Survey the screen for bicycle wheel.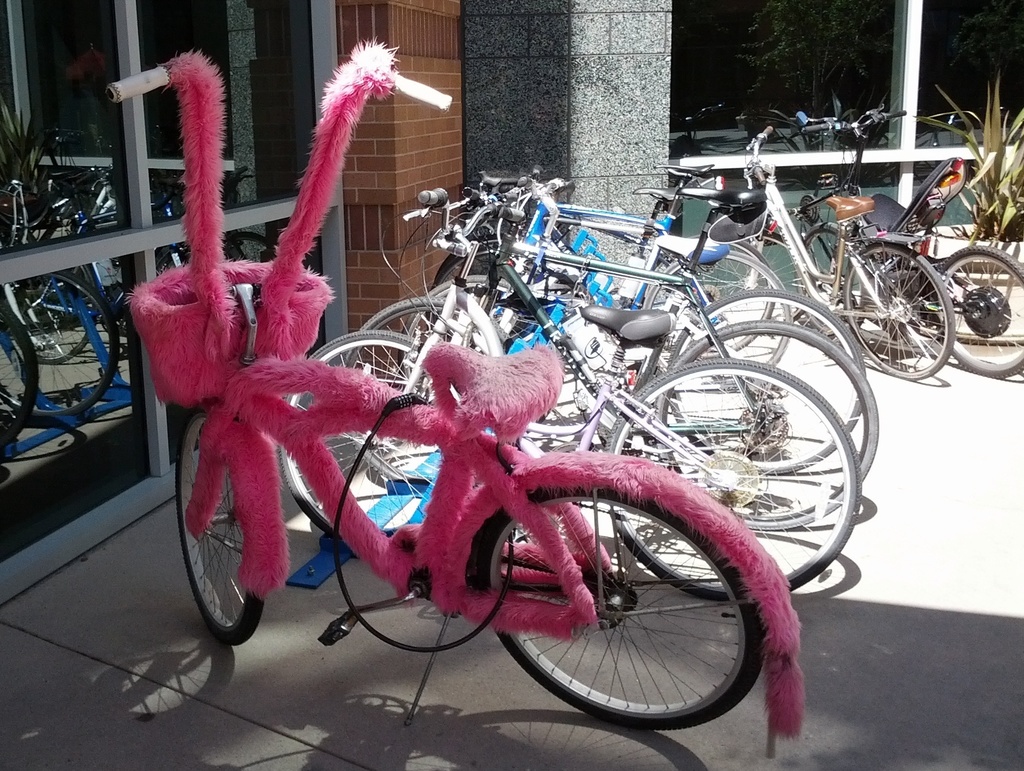
Survey found: 838/242/954/384.
